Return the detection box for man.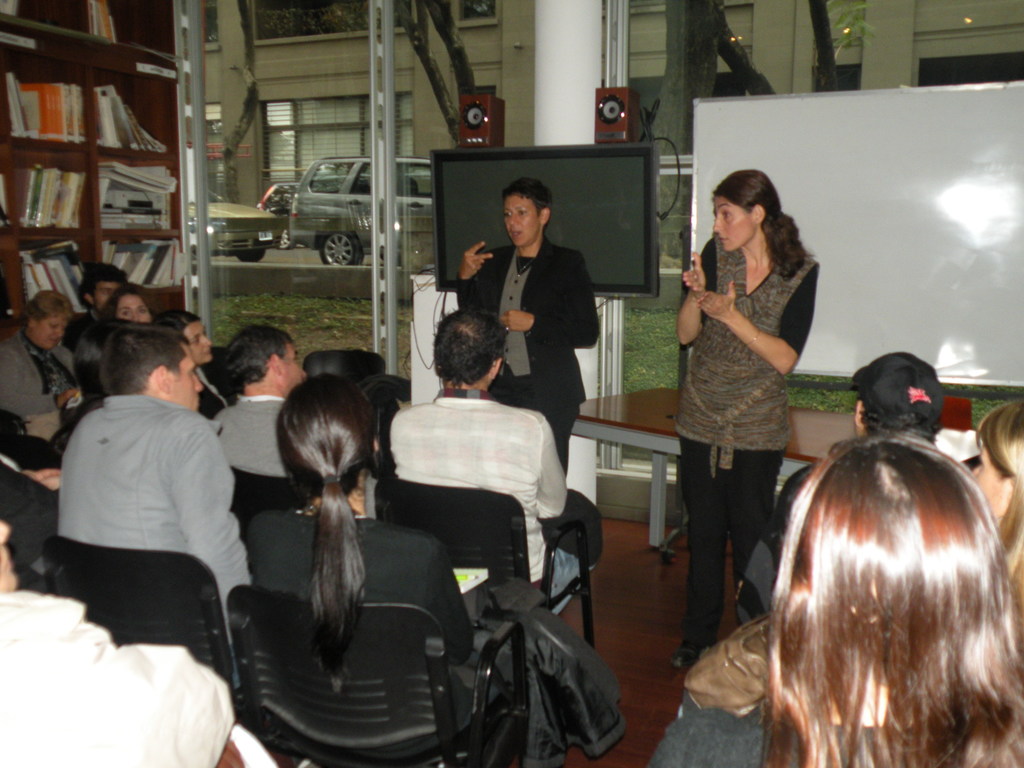
[left=63, top=260, right=127, bottom=355].
